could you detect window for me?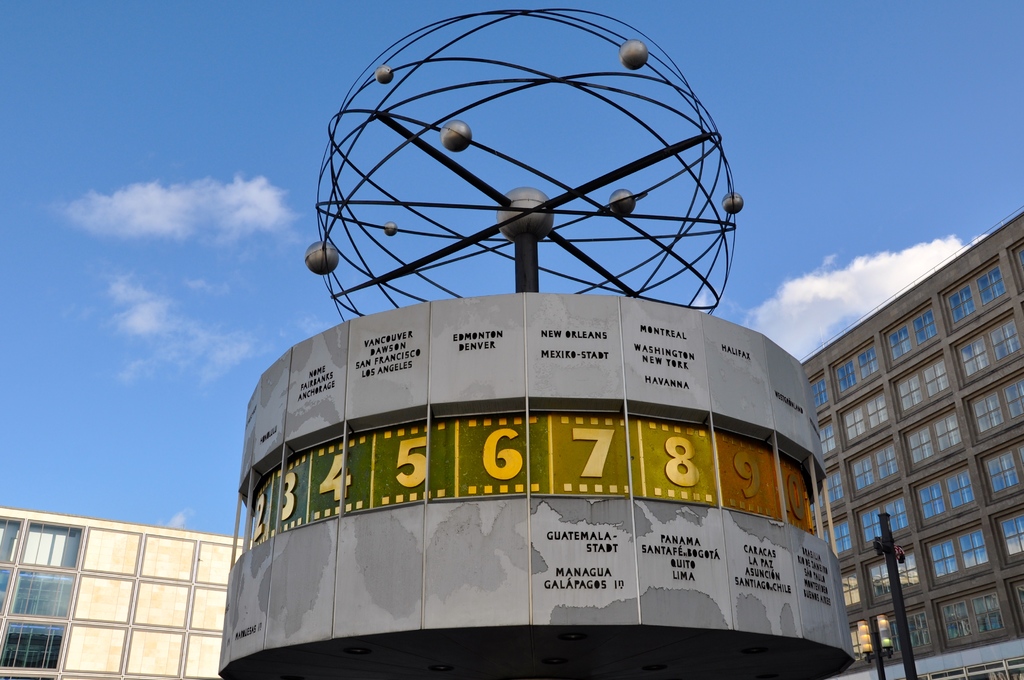
Detection result: detection(875, 443, 899, 478).
